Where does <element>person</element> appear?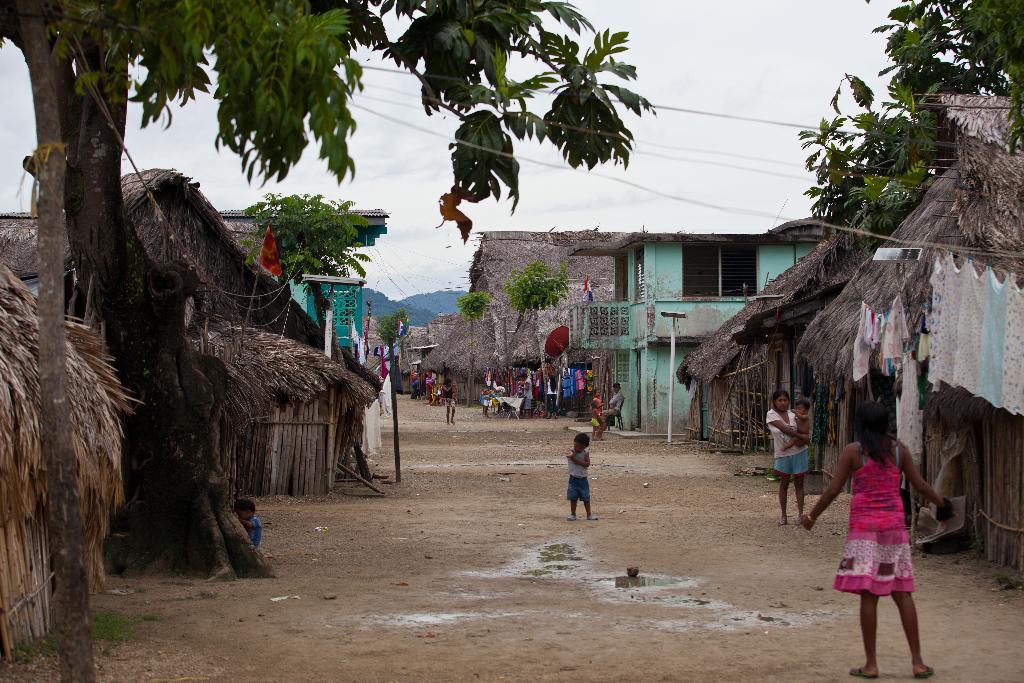
Appears at {"x1": 593, "y1": 387, "x2": 608, "y2": 437}.
